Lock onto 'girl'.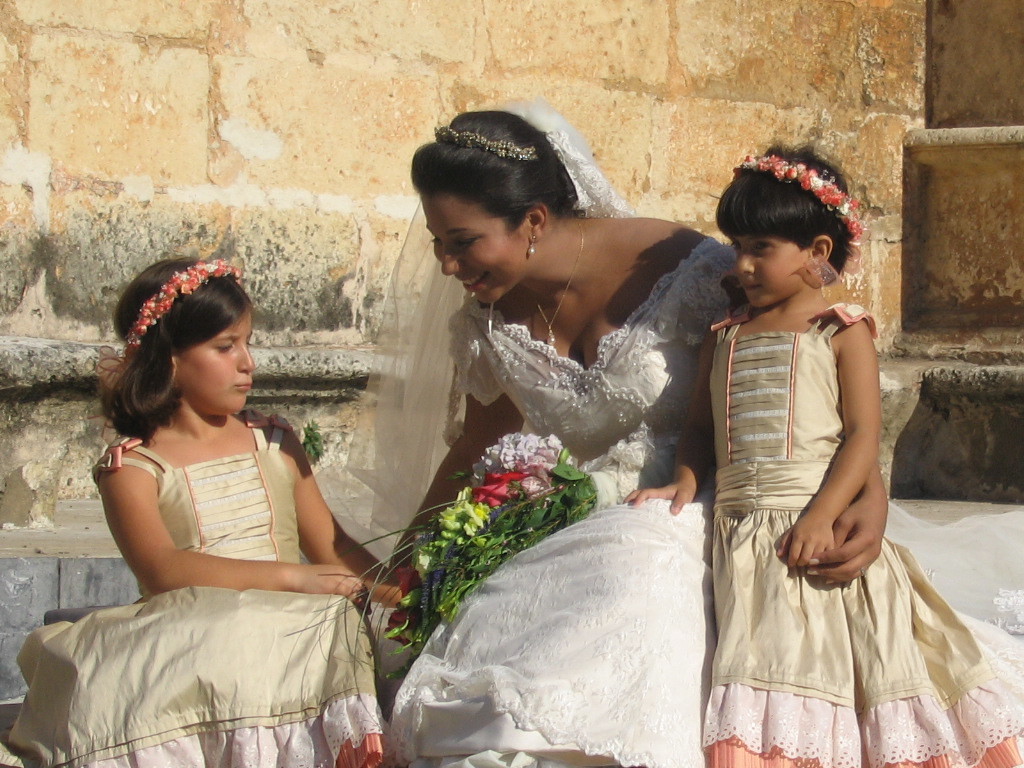
Locked: x1=0 y1=247 x2=413 y2=767.
